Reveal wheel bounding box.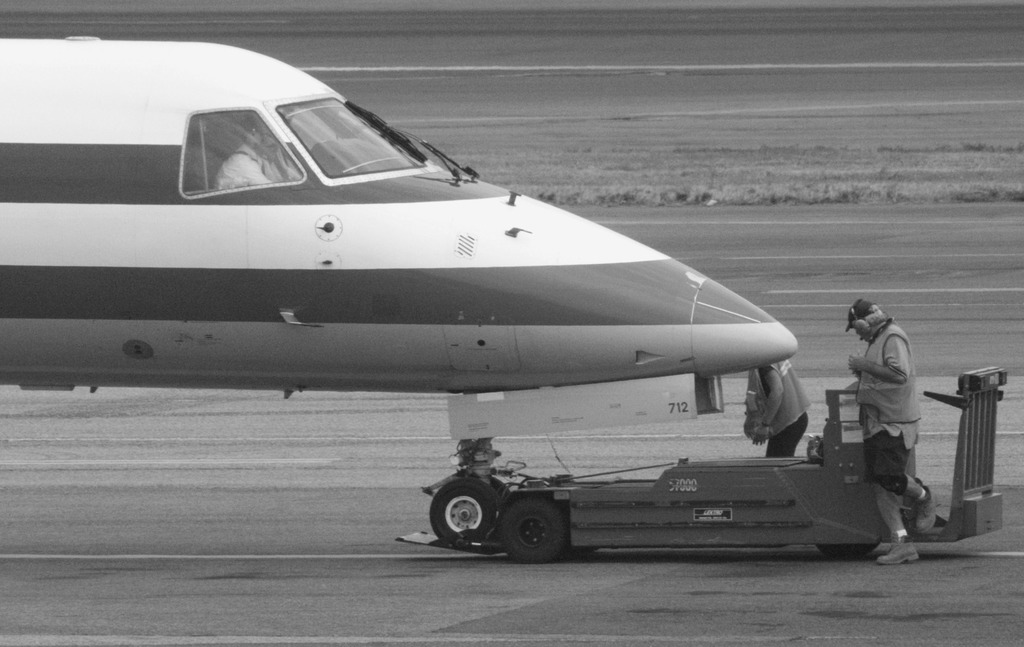
Revealed: bbox(813, 544, 877, 559).
